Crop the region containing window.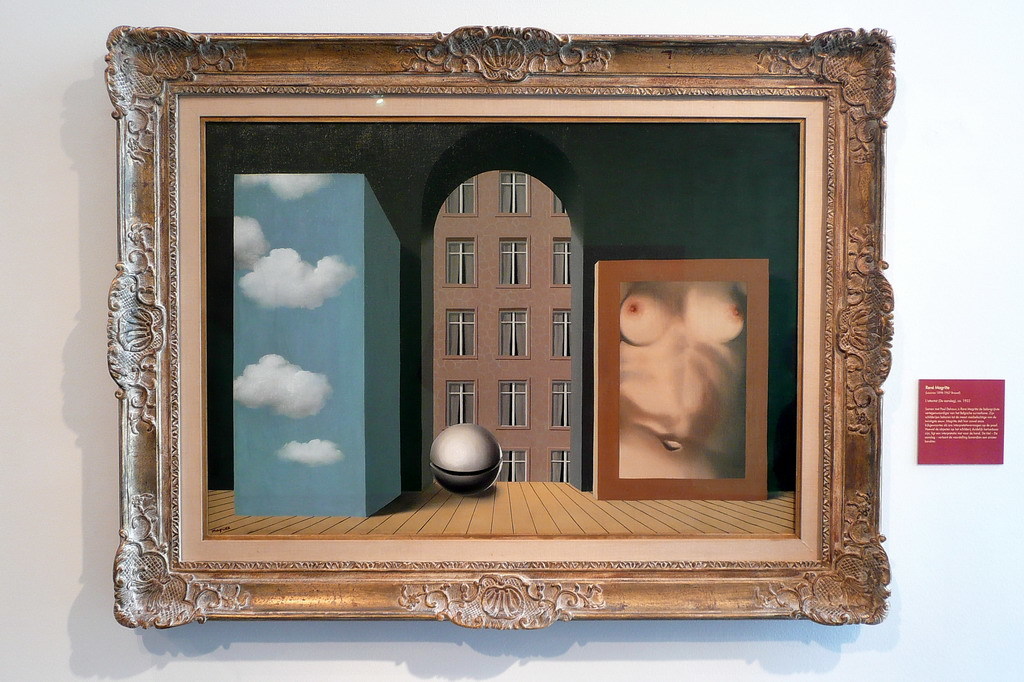
Crop region: 502 446 525 481.
